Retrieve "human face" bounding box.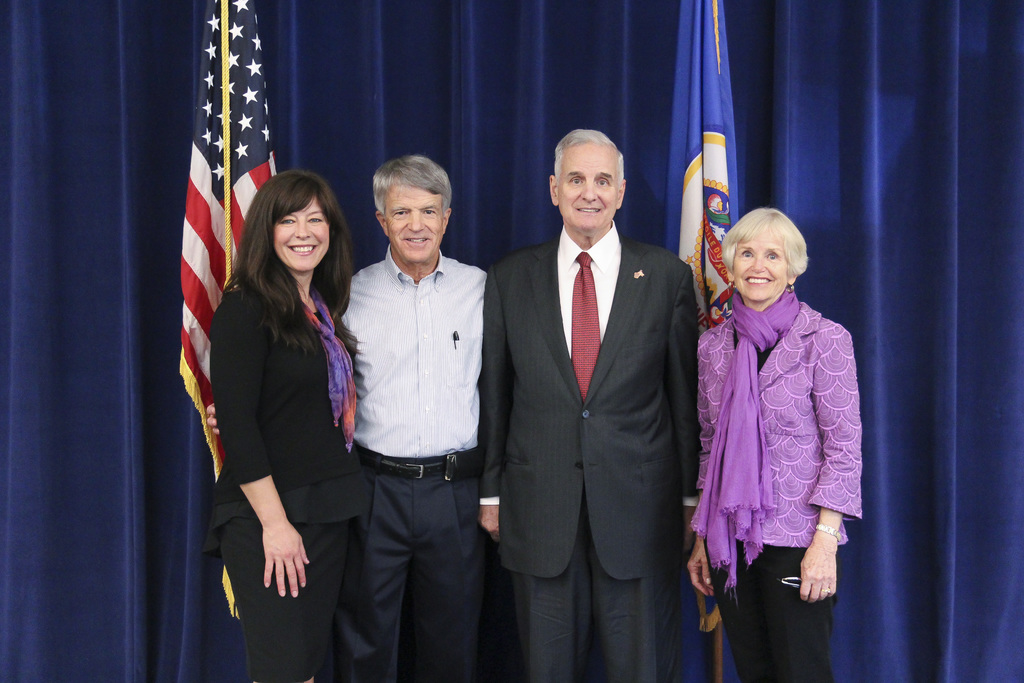
Bounding box: 735/234/790/302.
